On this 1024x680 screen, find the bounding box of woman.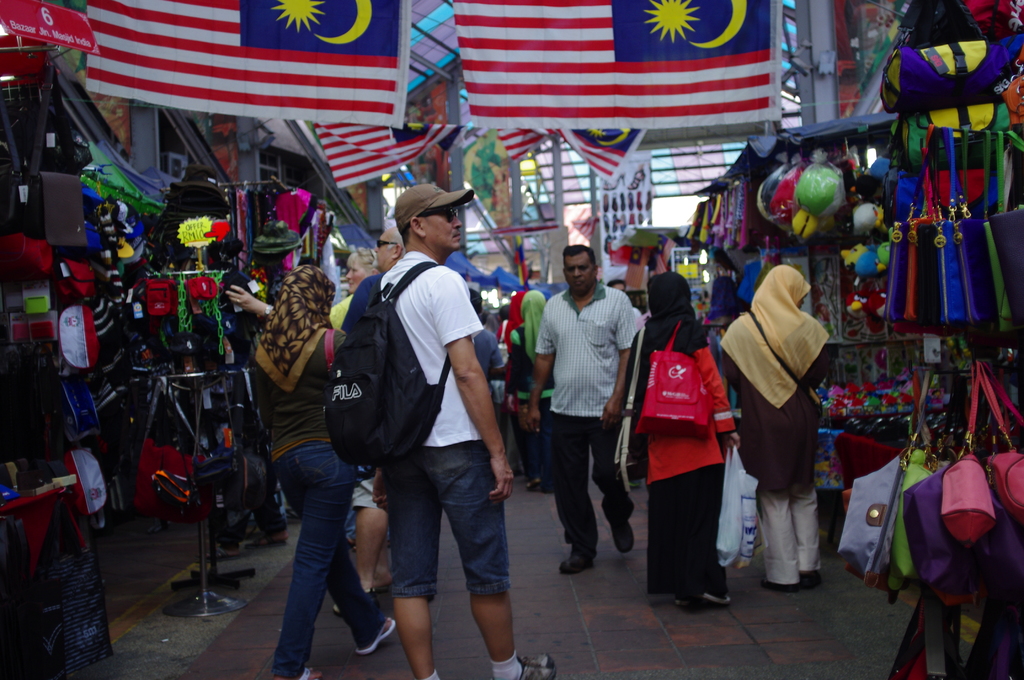
Bounding box: detection(249, 263, 396, 679).
